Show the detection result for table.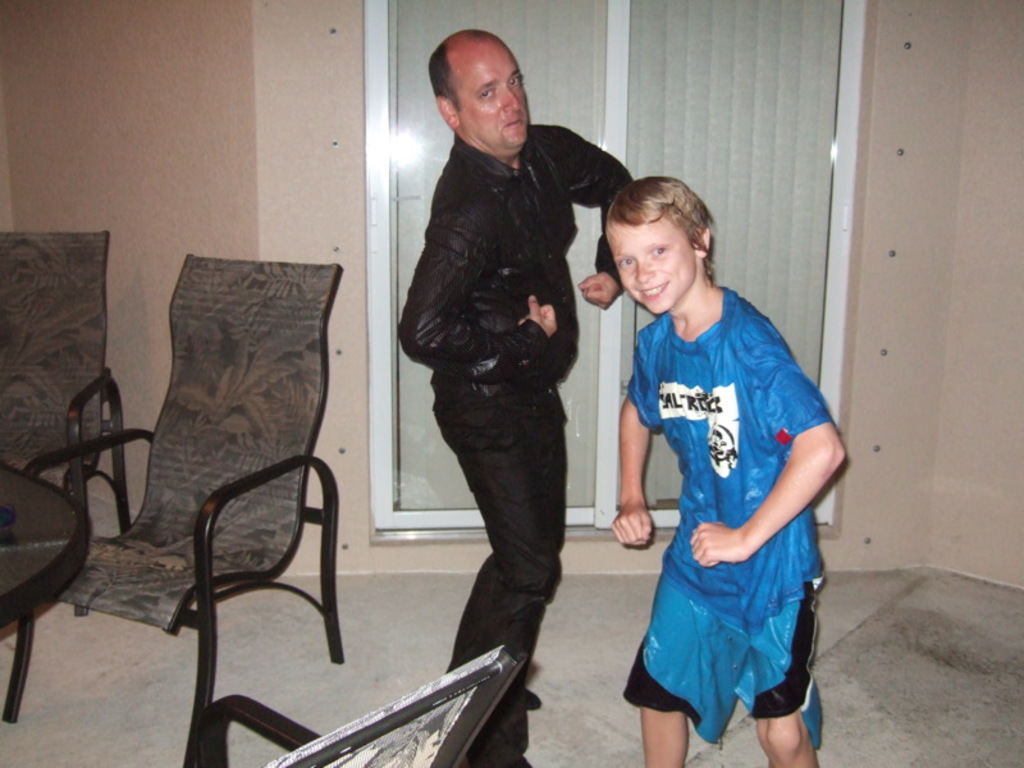
{"x1": 0, "y1": 461, "x2": 95, "y2": 630}.
